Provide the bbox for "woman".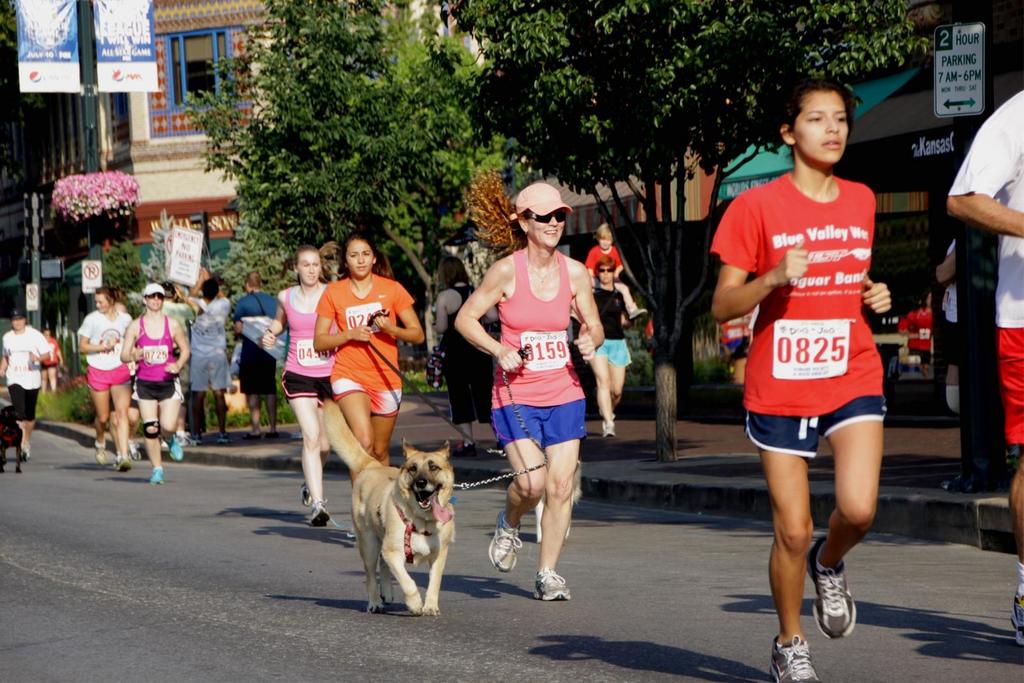
436 259 497 448.
